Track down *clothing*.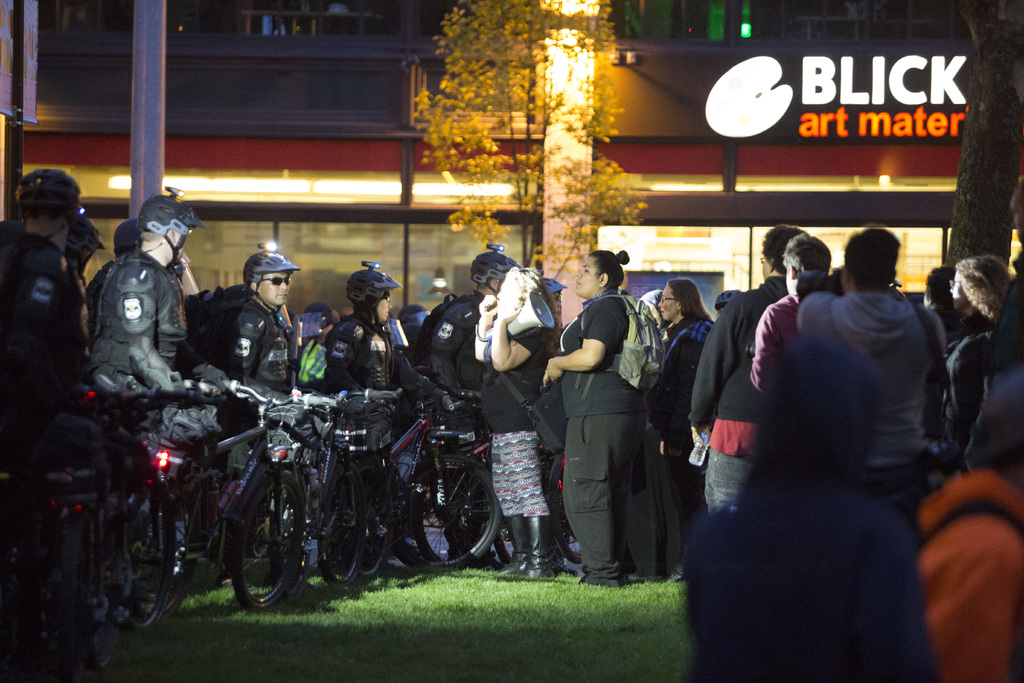
Tracked to Rect(995, 285, 1023, 413).
